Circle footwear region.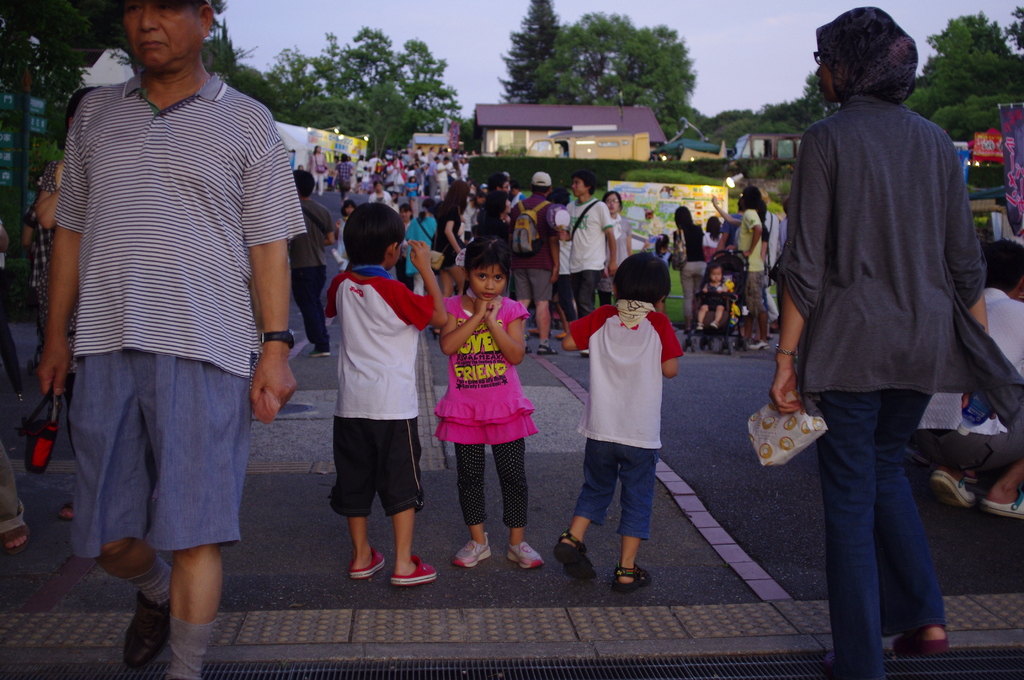
Region: 397 555 436 584.
